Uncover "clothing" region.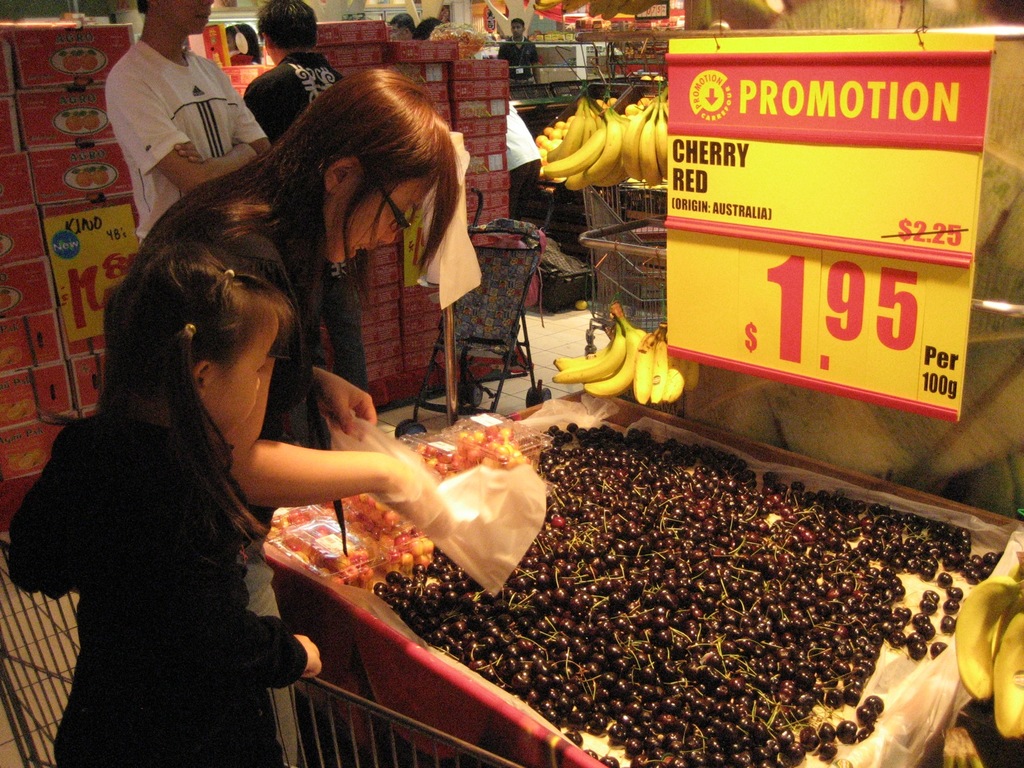
Uncovered: [12,398,305,767].
